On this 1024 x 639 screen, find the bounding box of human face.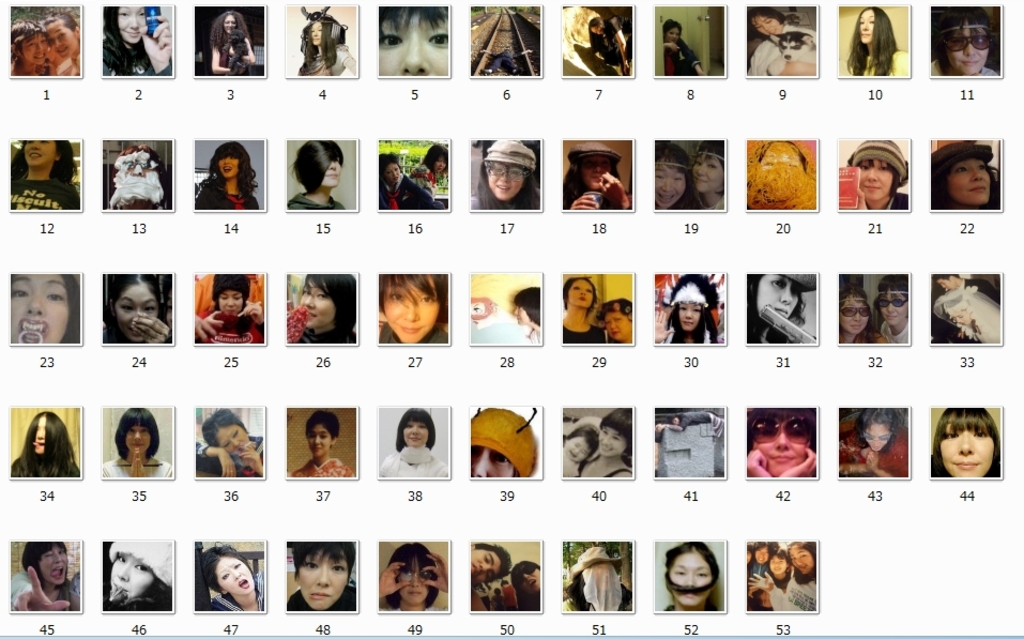
Bounding box: <box>882,292,908,321</box>.
